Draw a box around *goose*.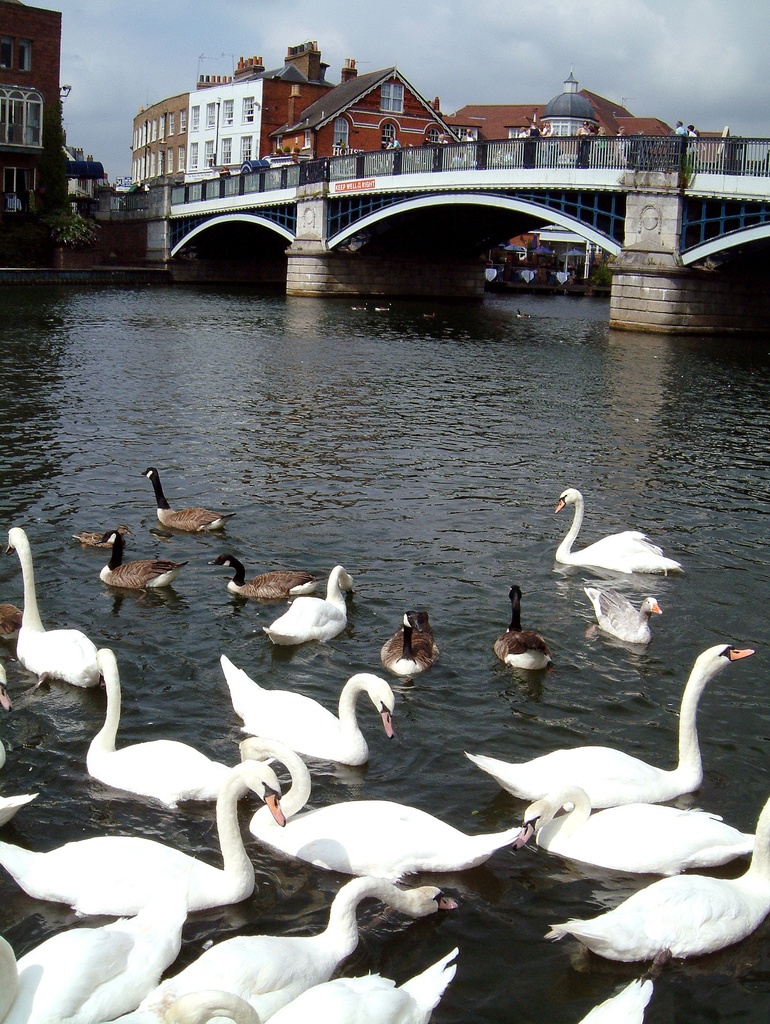
67 516 134 550.
